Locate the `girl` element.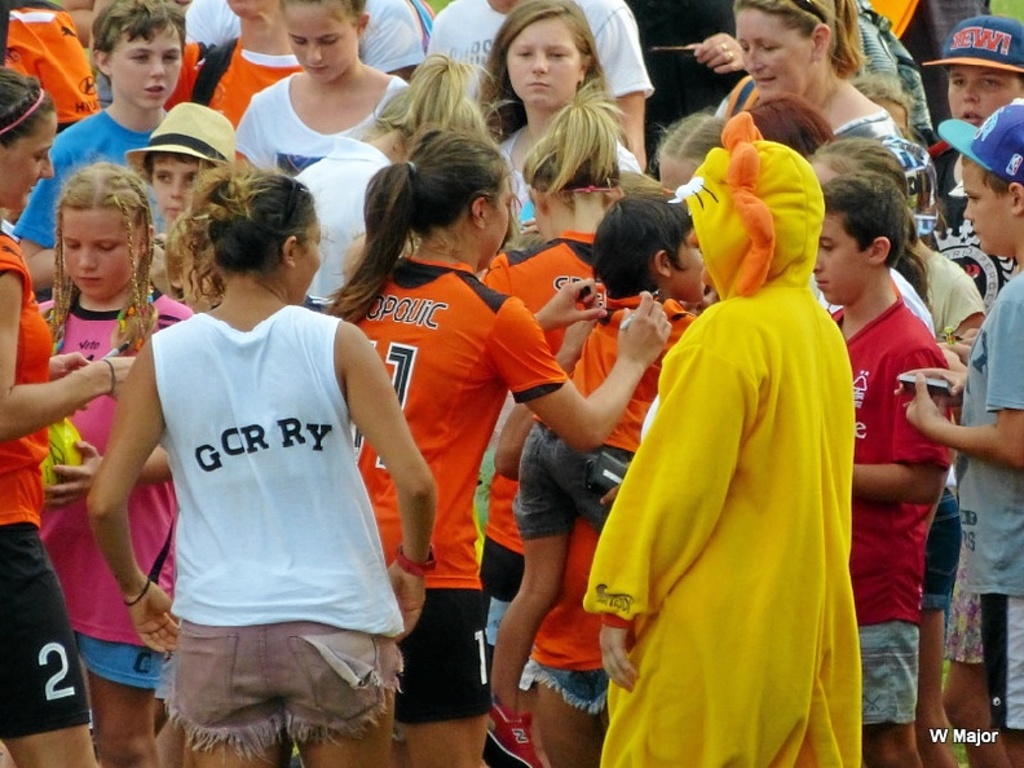
Element bbox: (287,52,503,301).
